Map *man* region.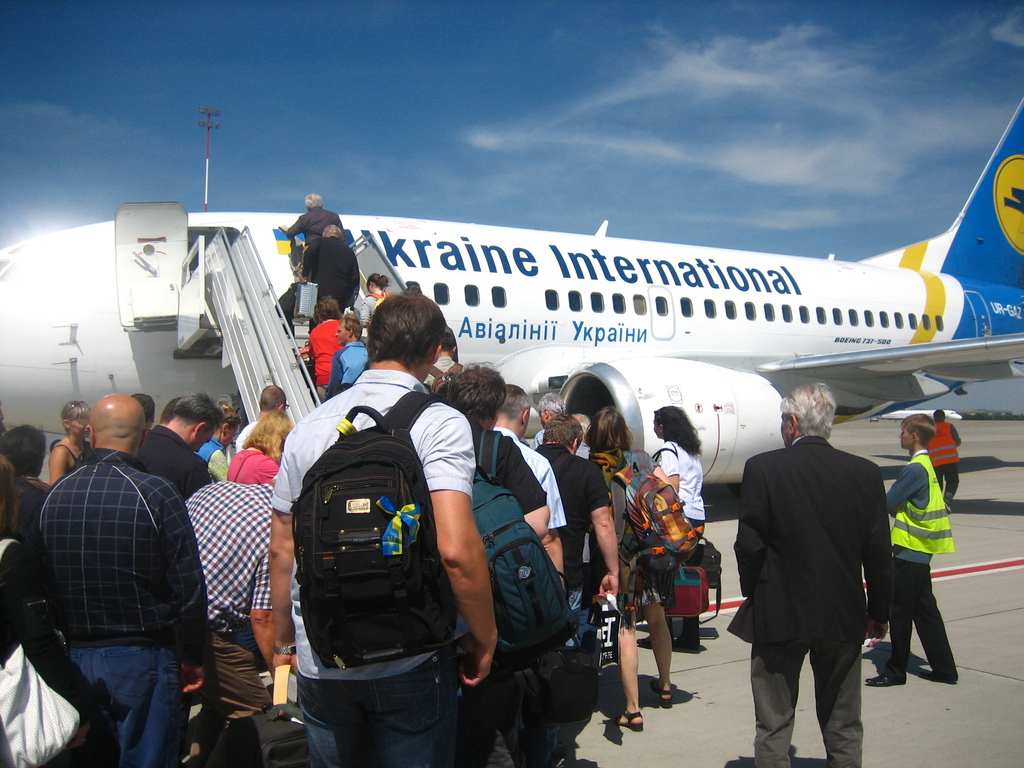
Mapped to x1=230 y1=379 x2=291 y2=450.
